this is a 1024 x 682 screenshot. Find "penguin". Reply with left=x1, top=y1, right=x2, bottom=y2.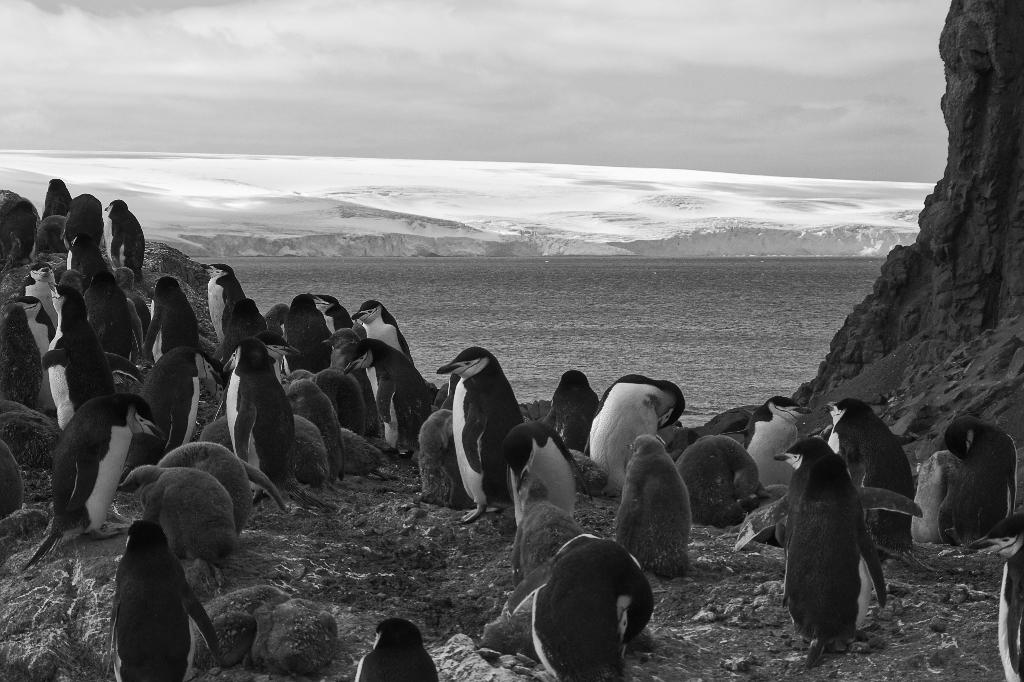
left=778, top=445, right=890, bottom=631.
